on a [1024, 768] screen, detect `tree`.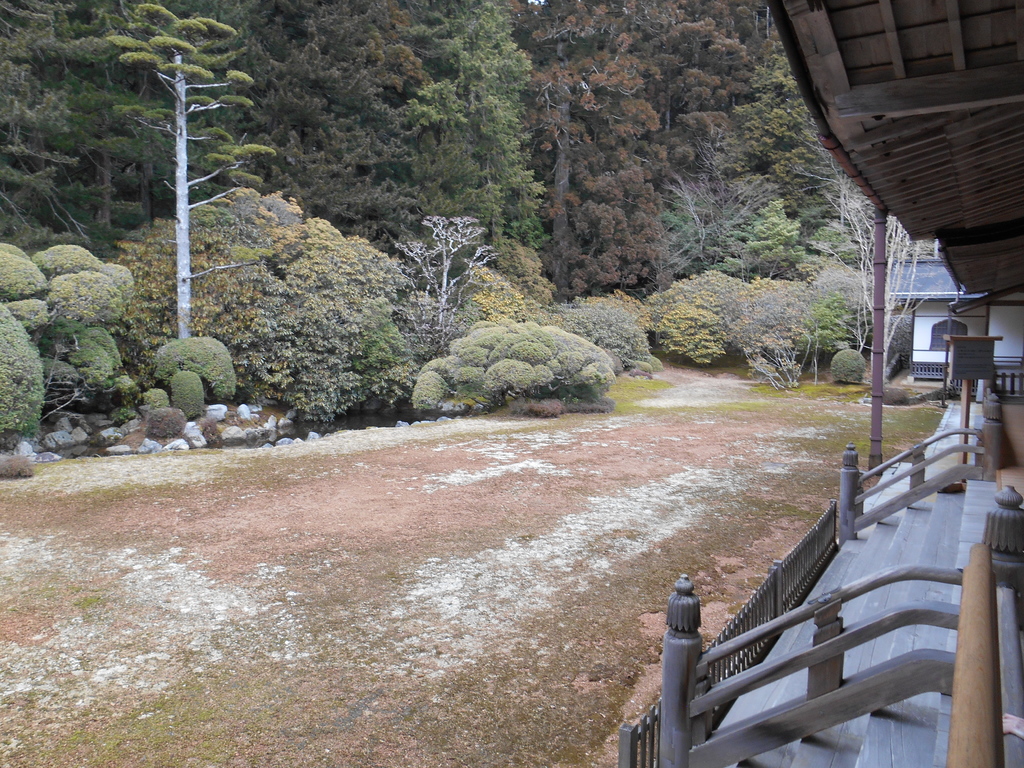
rect(97, 0, 268, 381).
